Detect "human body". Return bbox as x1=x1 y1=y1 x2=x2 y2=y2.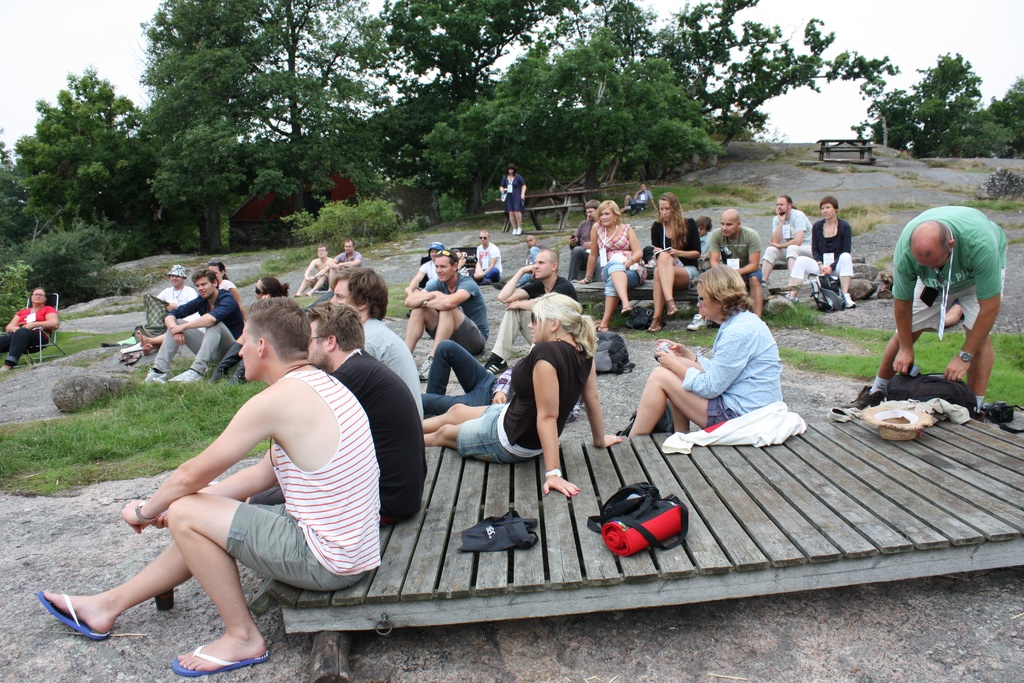
x1=330 y1=270 x2=420 y2=407.
